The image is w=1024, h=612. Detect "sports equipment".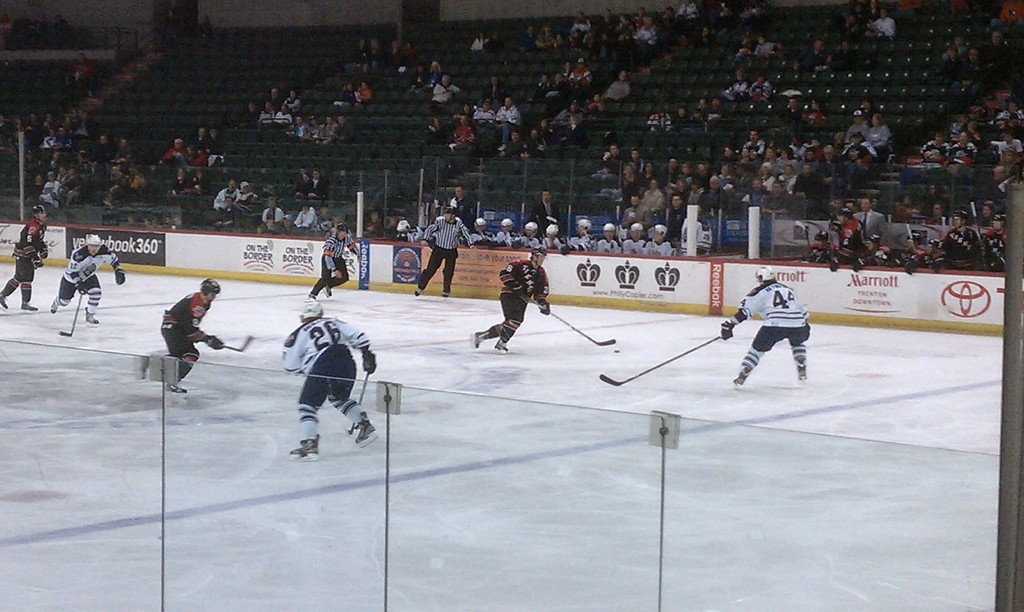
Detection: pyautogui.locateOnScreen(342, 369, 372, 435).
